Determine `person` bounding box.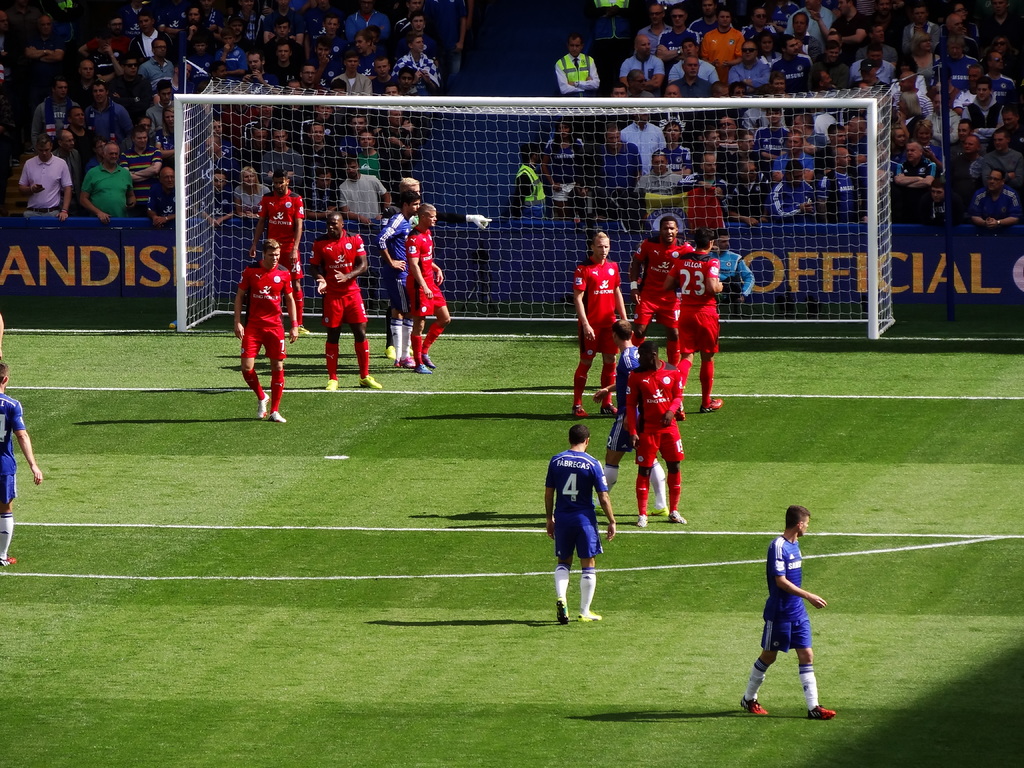
Determined: (611,209,689,375).
